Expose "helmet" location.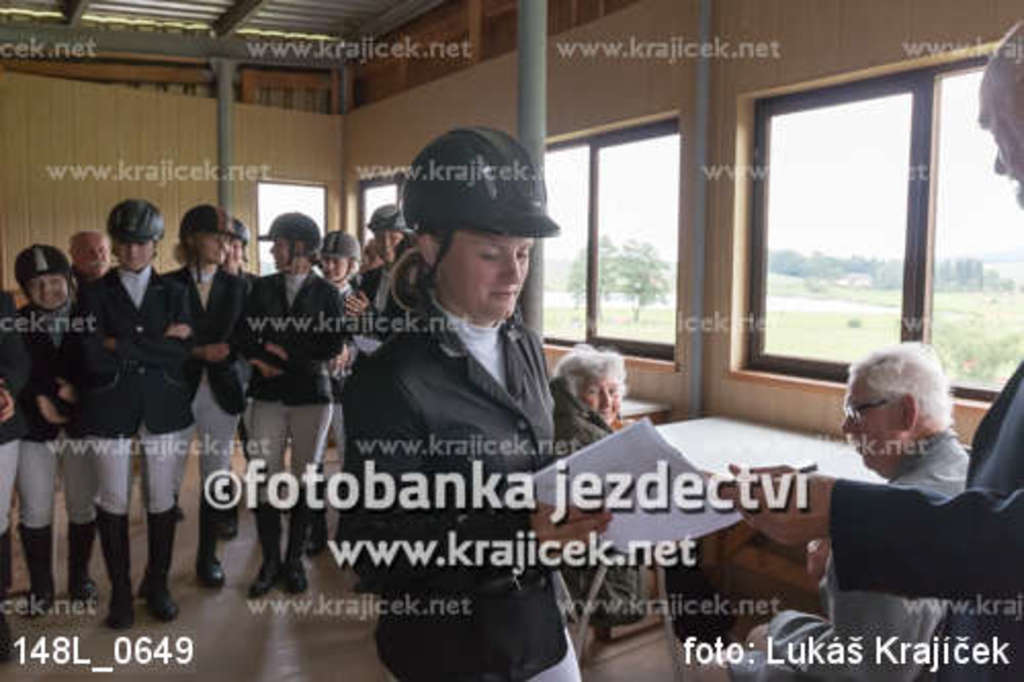
Exposed at [381,188,410,233].
